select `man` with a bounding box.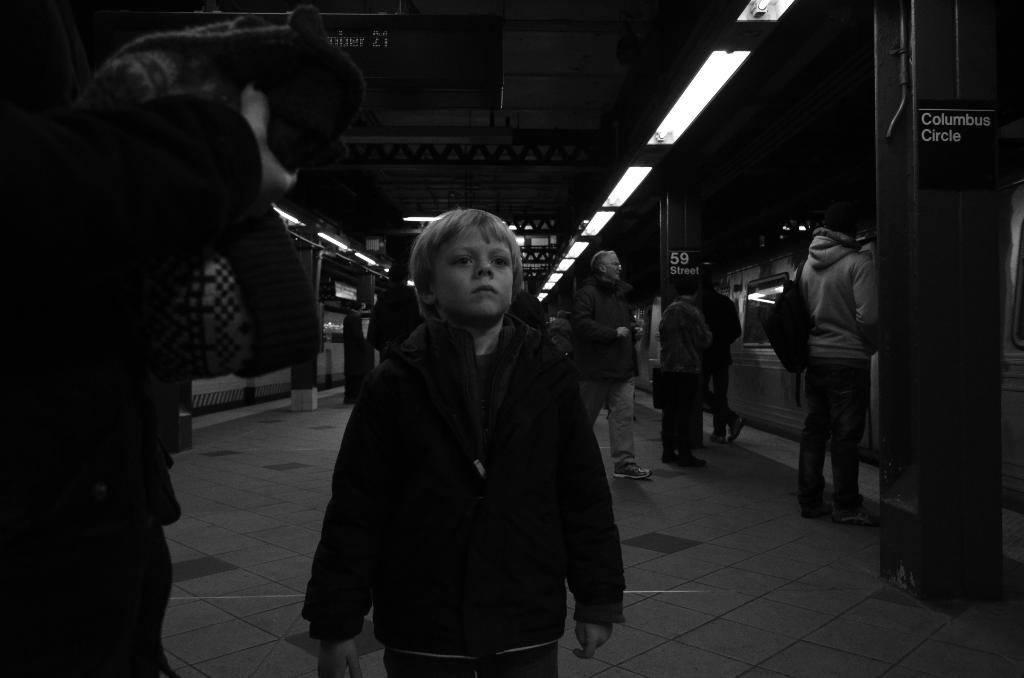
bbox=(653, 280, 714, 467).
